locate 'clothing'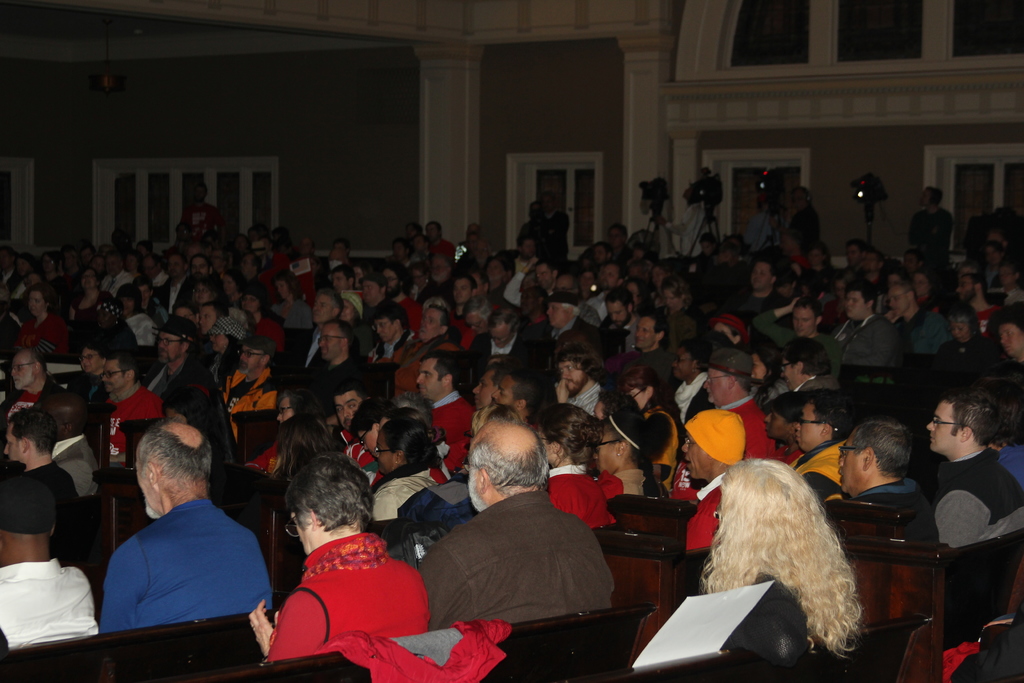
(left=255, top=531, right=422, bottom=666)
